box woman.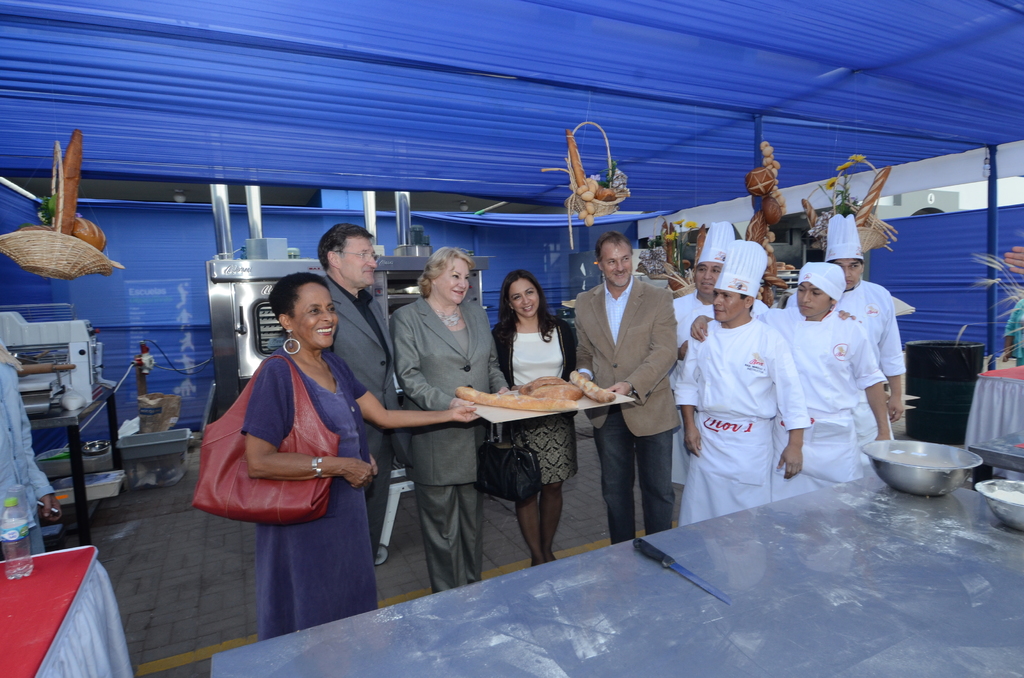
bbox=[198, 246, 383, 626].
